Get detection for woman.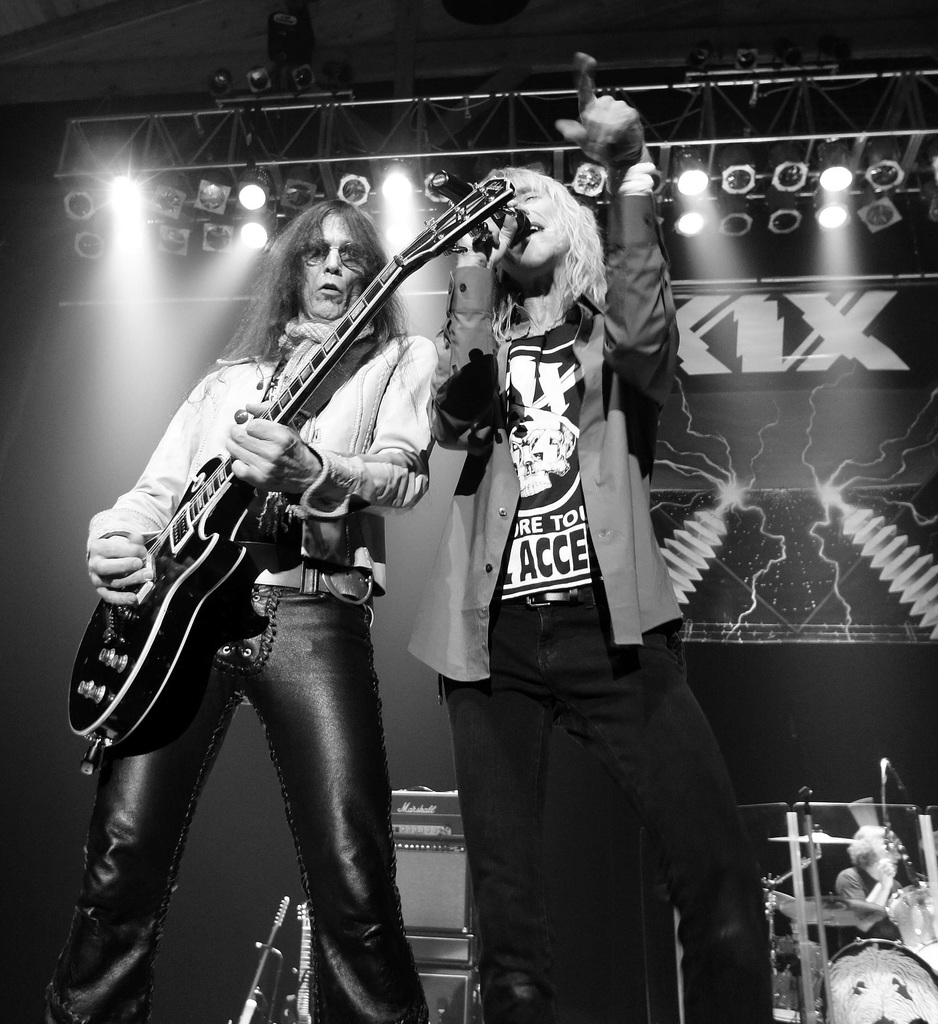
Detection: bbox=(422, 92, 730, 1023).
